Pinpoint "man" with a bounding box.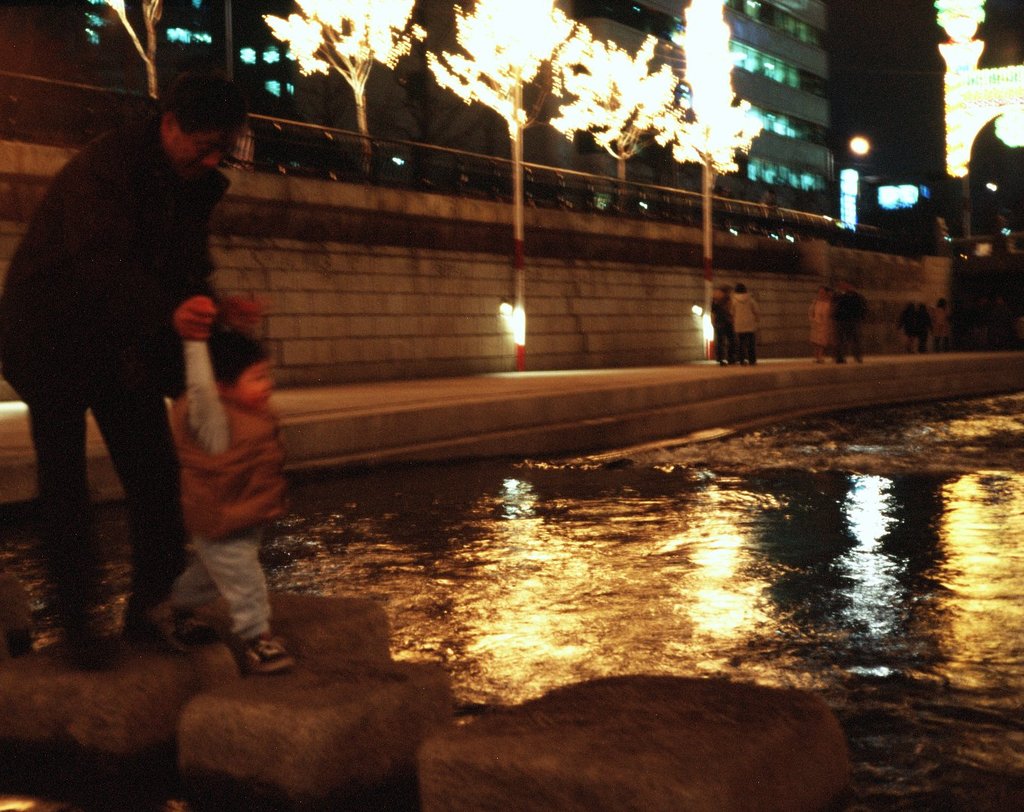
[703, 279, 733, 369].
